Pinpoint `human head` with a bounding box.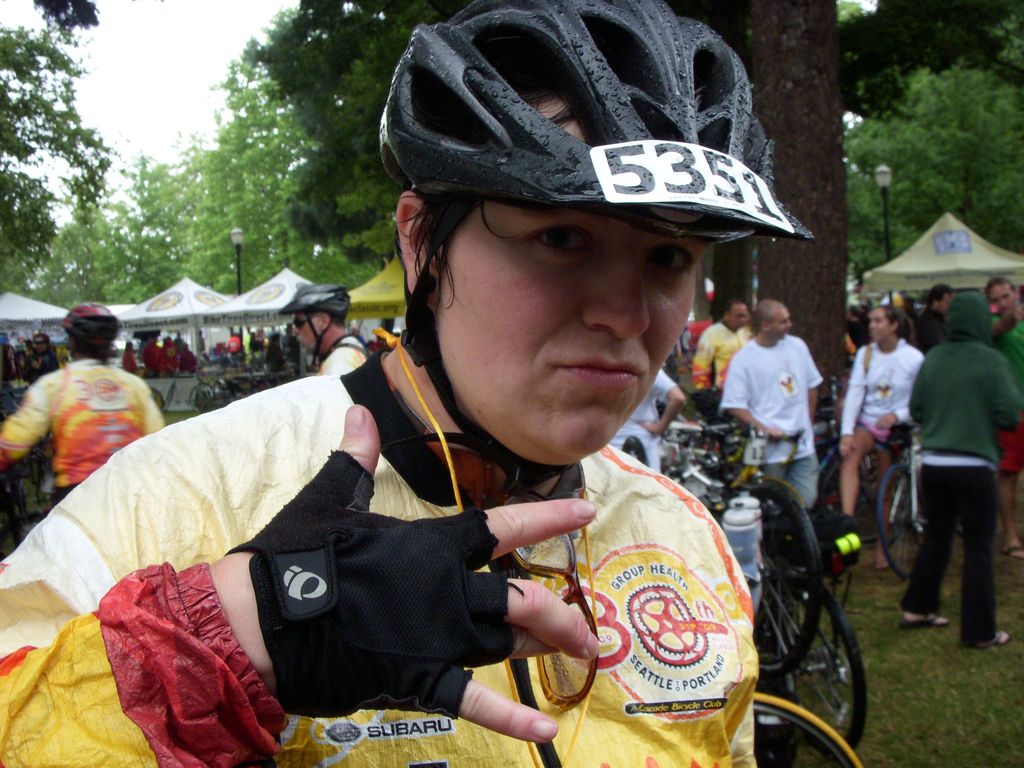
{"x1": 63, "y1": 300, "x2": 118, "y2": 361}.
